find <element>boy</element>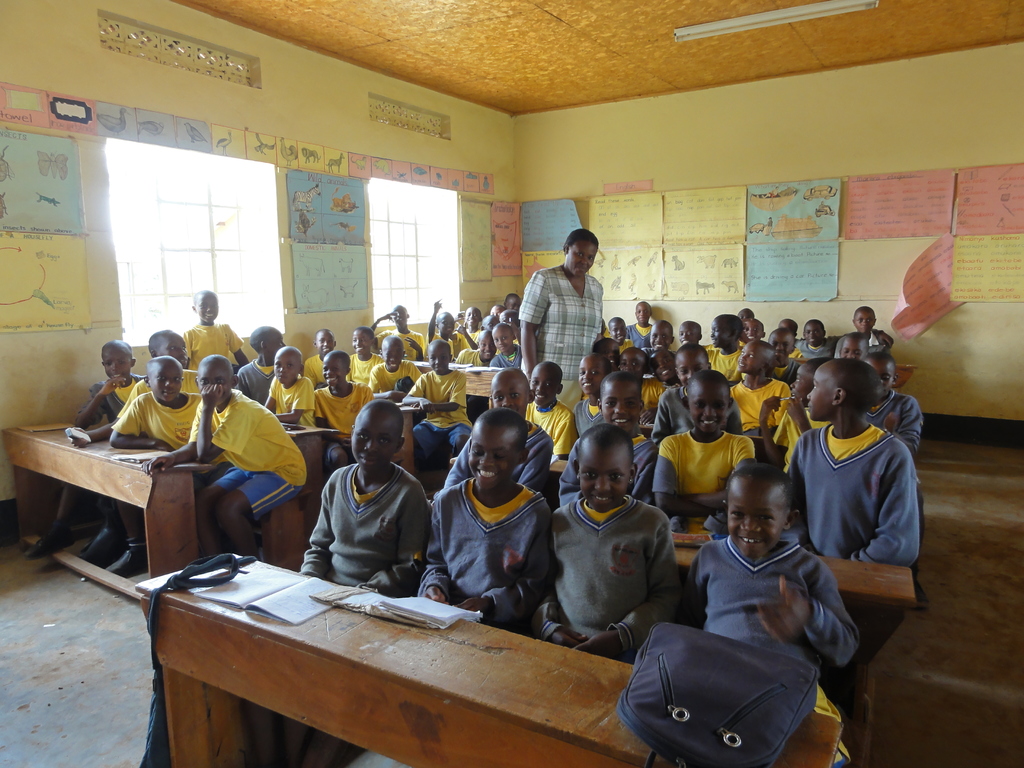
rect(411, 411, 560, 632)
